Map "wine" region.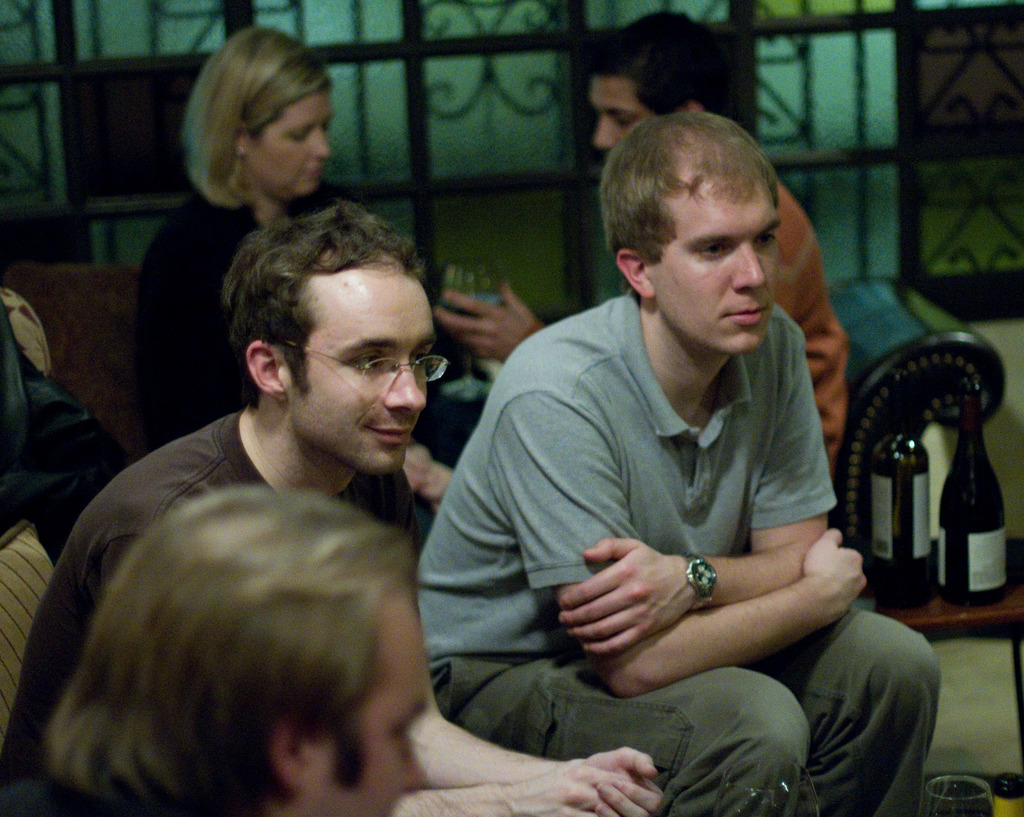
Mapped to [x1=935, y1=394, x2=1007, y2=603].
